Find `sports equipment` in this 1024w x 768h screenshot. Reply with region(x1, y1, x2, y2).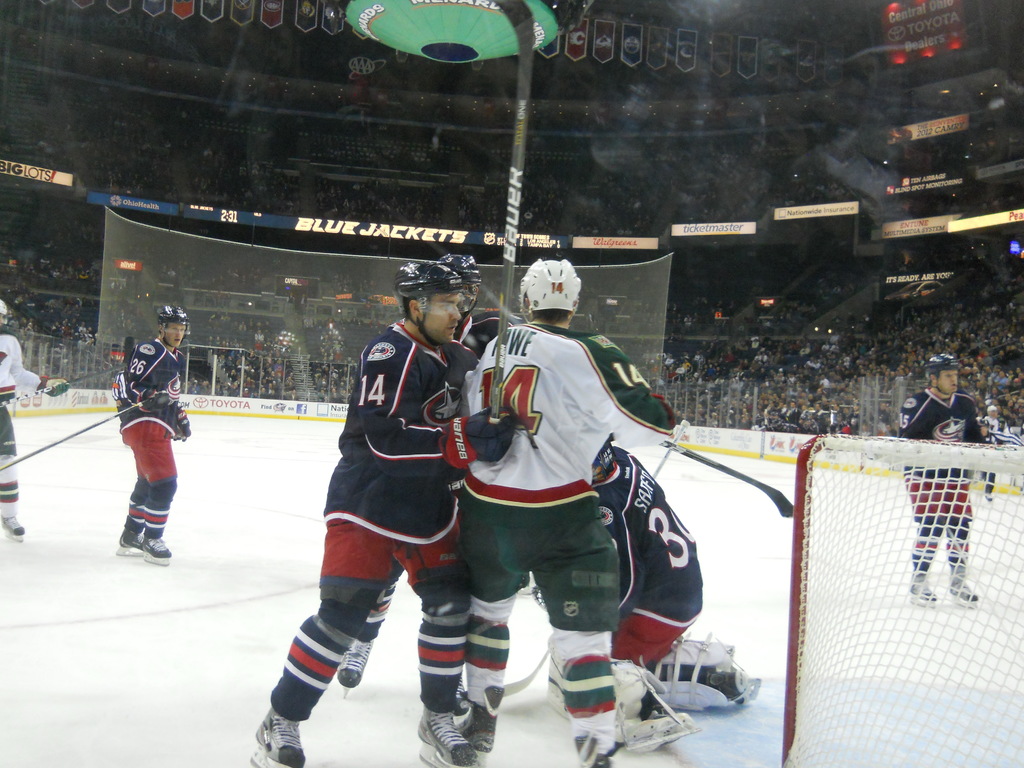
region(0, 299, 10, 325).
